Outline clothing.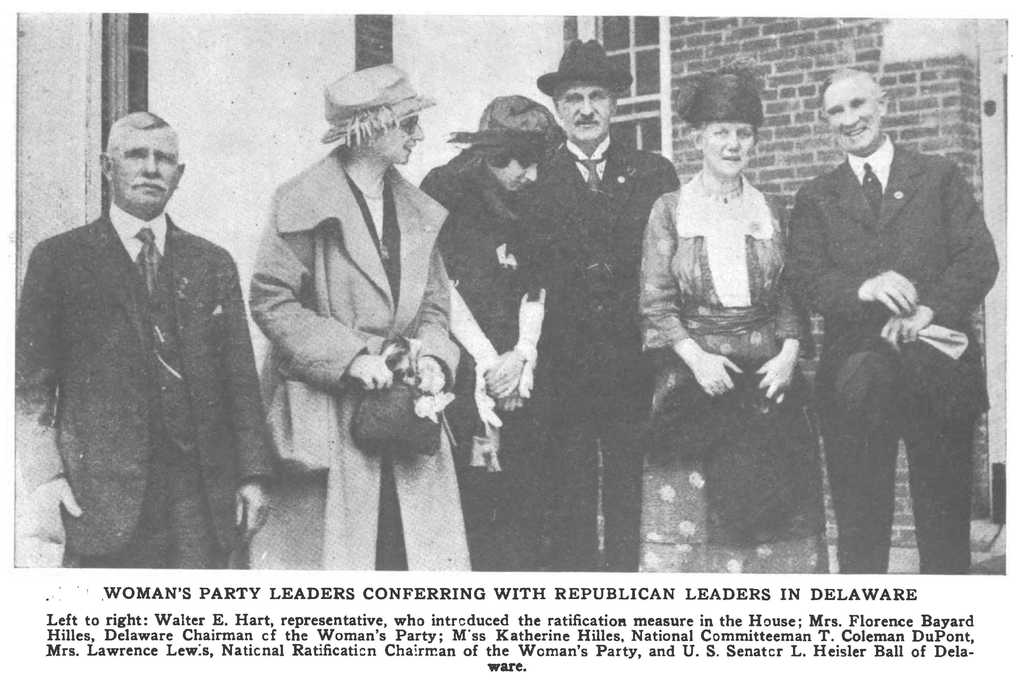
Outline: bbox=(533, 42, 637, 92).
